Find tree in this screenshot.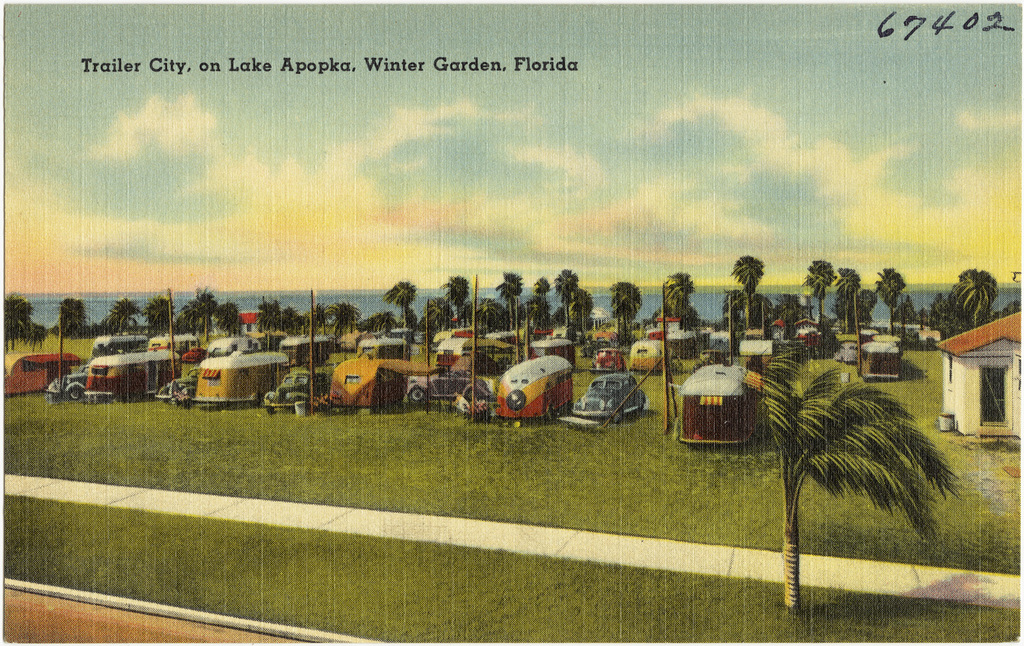
The bounding box for tree is region(219, 305, 243, 334).
